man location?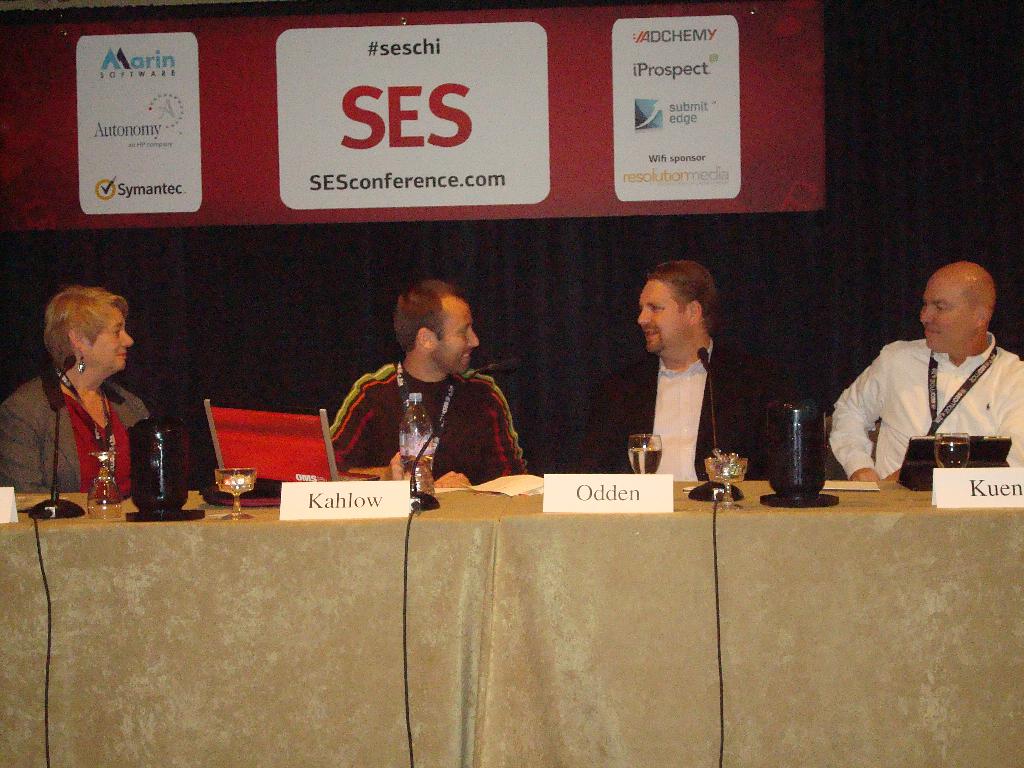
<region>826, 257, 1023, 479</region>
